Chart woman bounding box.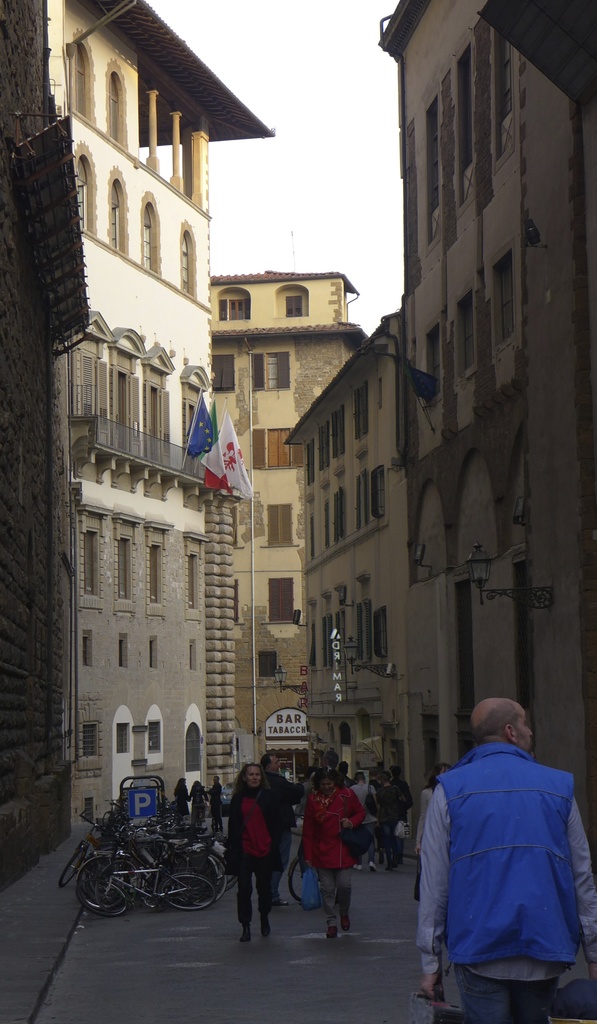
Charted: x1=301 y1=765 x2=372 y2=943.
